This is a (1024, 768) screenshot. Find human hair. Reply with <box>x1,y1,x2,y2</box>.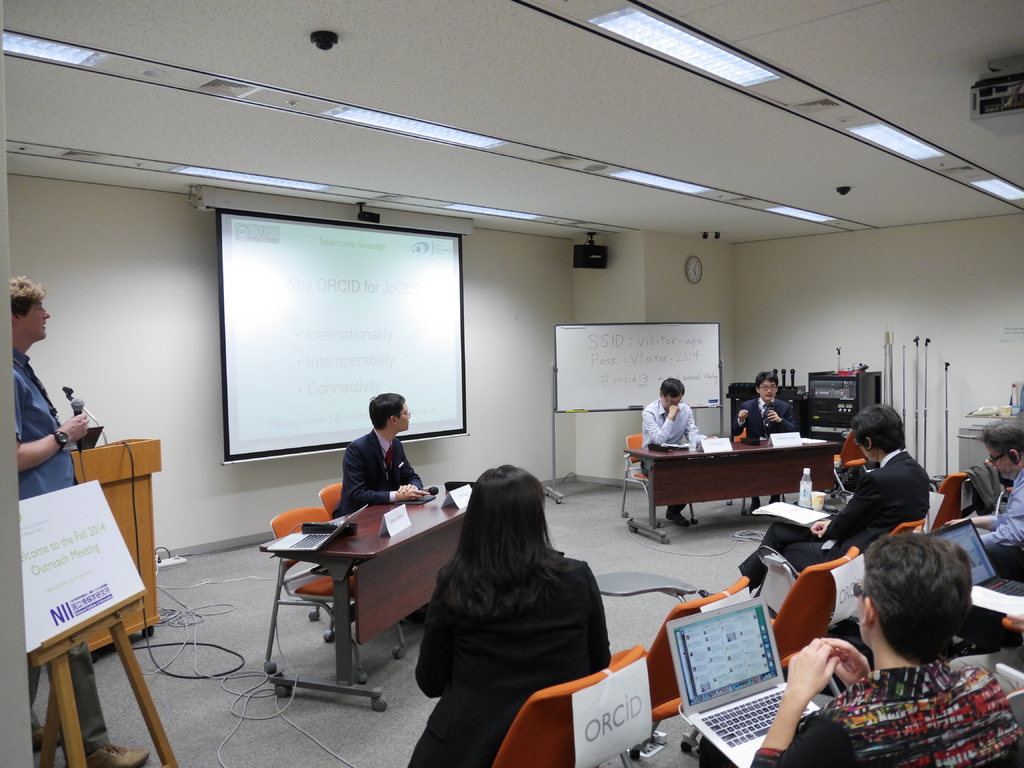
<box>979,418,1023,463</box>.
